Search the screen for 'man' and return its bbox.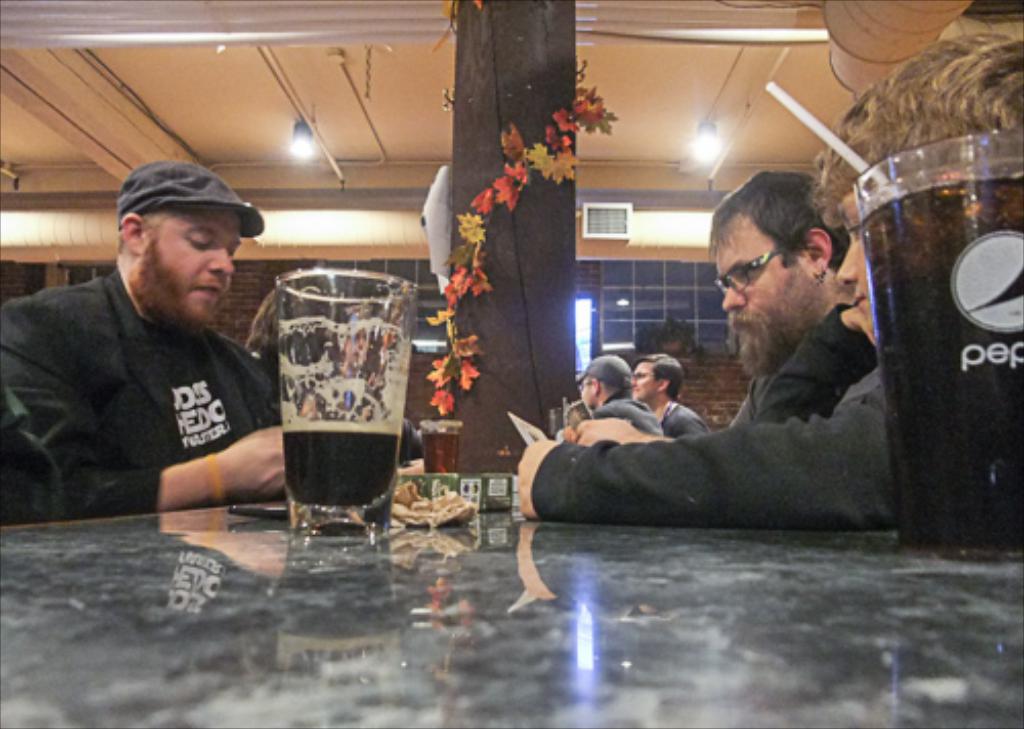
Found: [6, 149, 309, 537].
